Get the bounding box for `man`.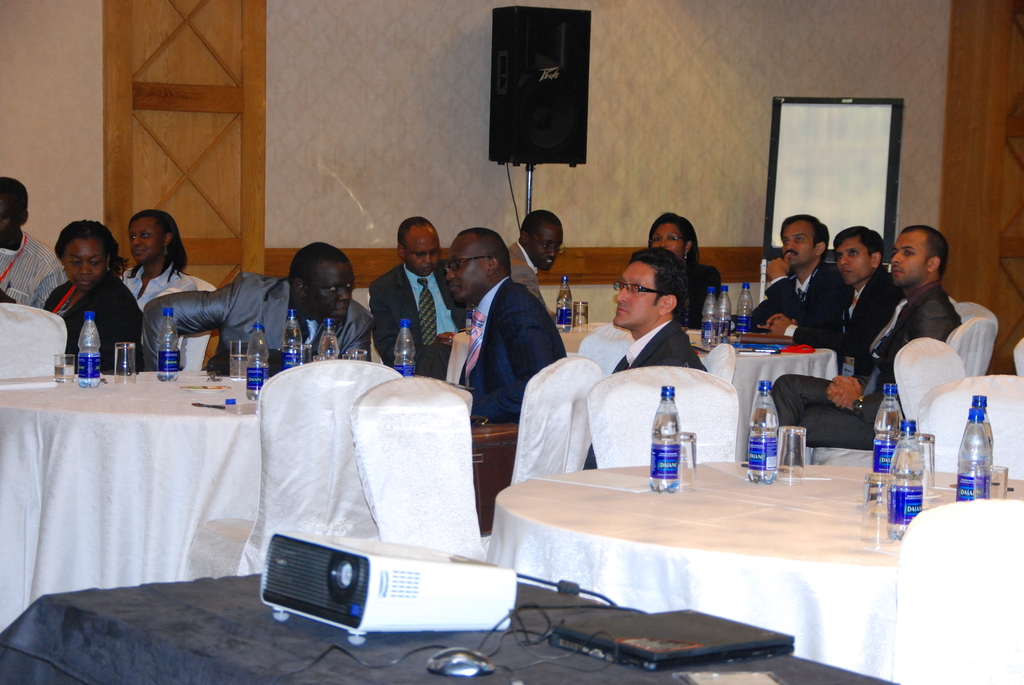
bbox(0, 175, 67, 315).
